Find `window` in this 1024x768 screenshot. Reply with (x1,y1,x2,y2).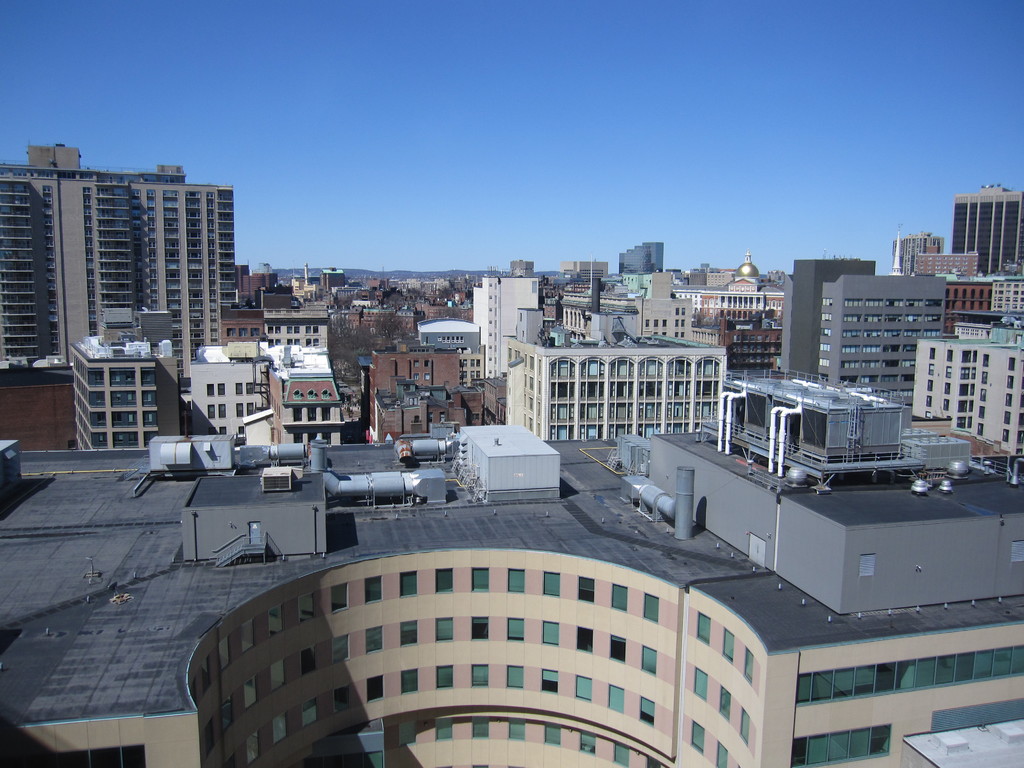
(641,644,655,675).
